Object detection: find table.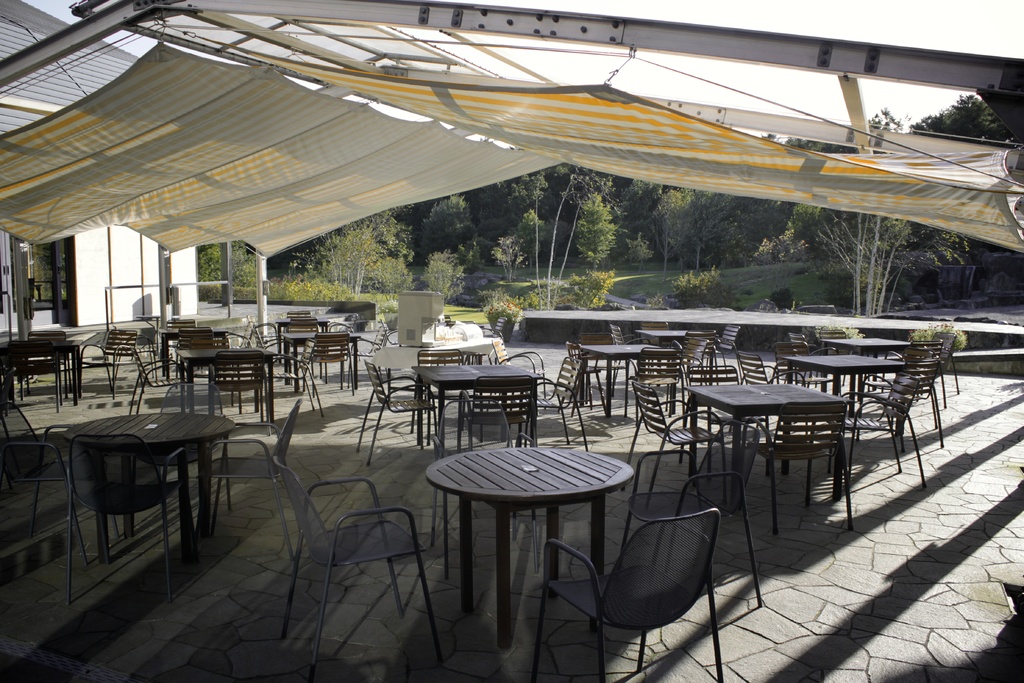
636/329/721/371.
